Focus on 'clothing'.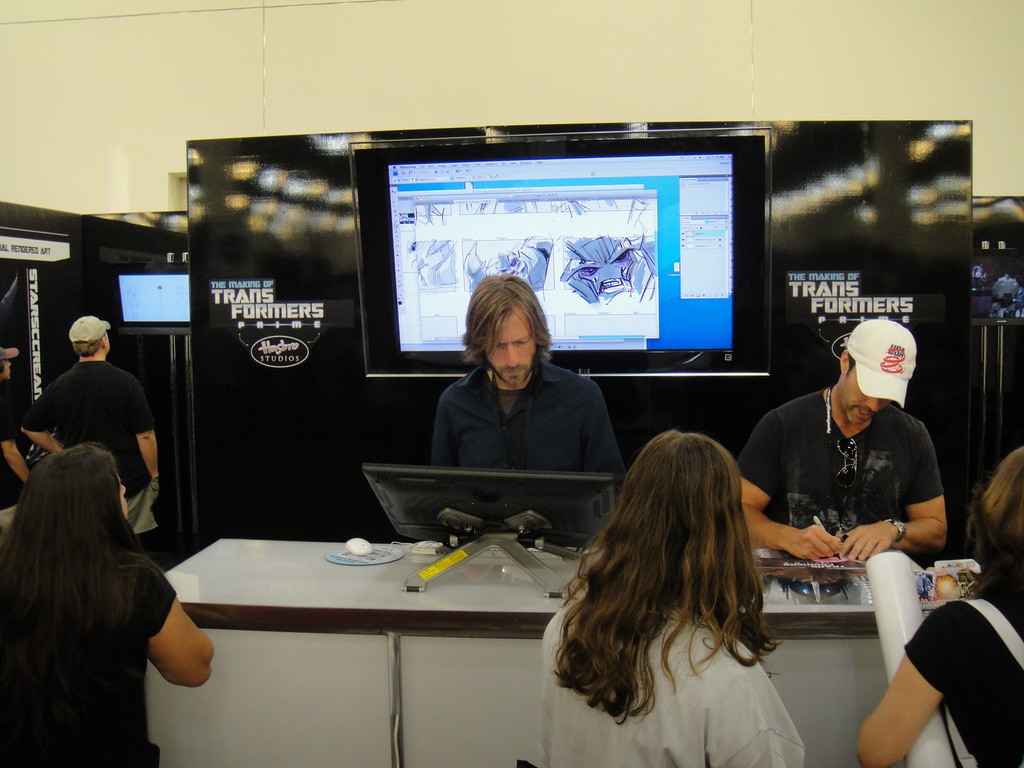
Focused at x1=0 y1=524 x2=162 y2=761.
